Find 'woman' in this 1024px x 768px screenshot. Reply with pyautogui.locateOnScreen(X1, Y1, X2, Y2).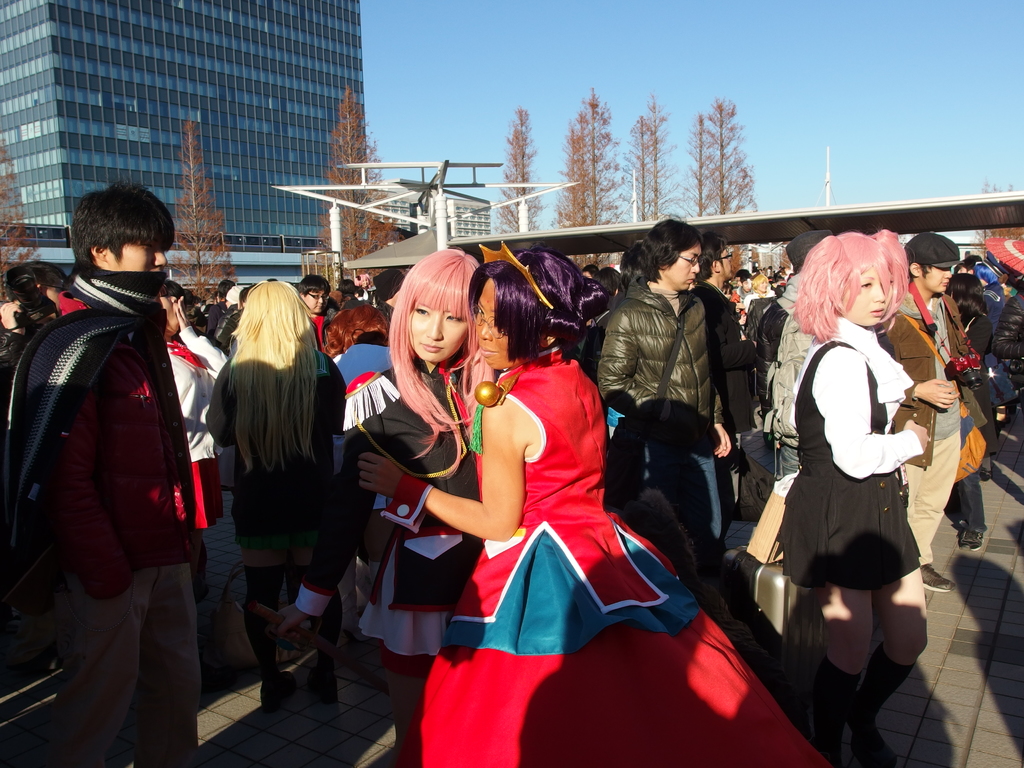
pyautogui.locateOnScreen(204, 280, 359, 668).
